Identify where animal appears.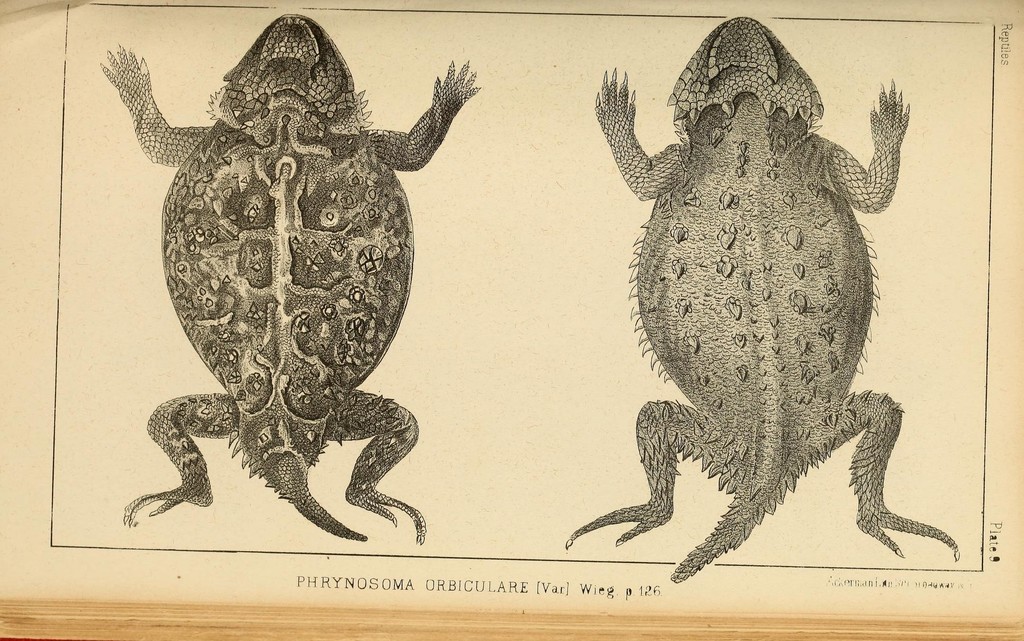
Appears at box=[564, 16, 959, 582].
